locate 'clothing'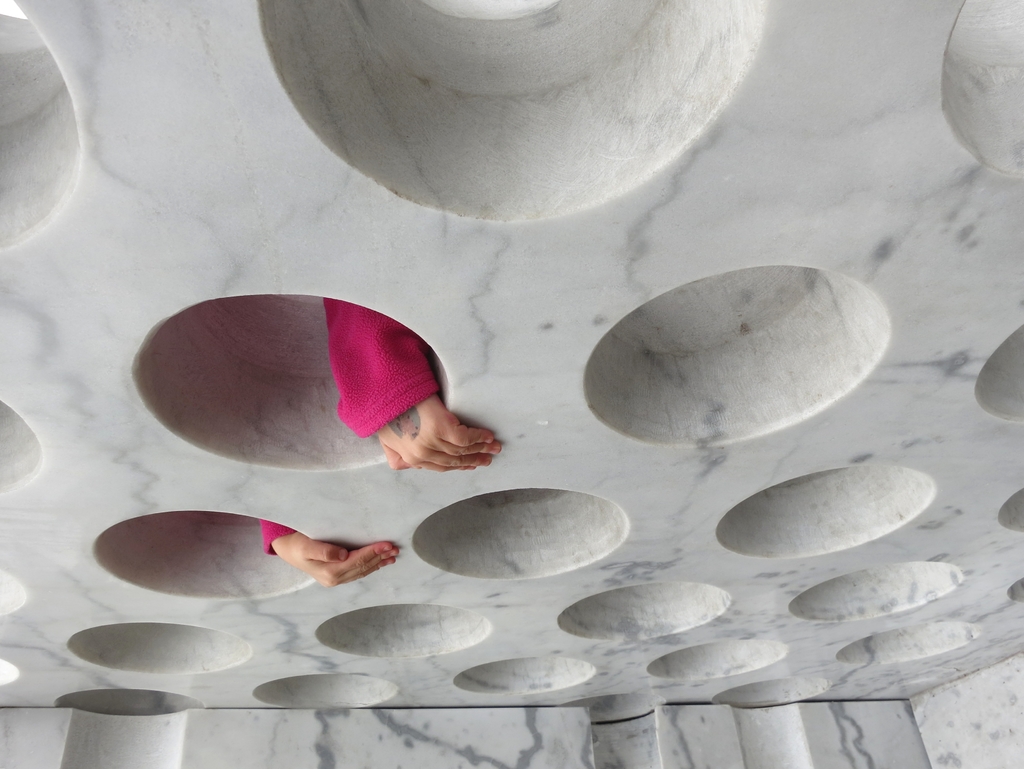
{"left": 259, "top": 519, "right": 299, "bottom": 562}
